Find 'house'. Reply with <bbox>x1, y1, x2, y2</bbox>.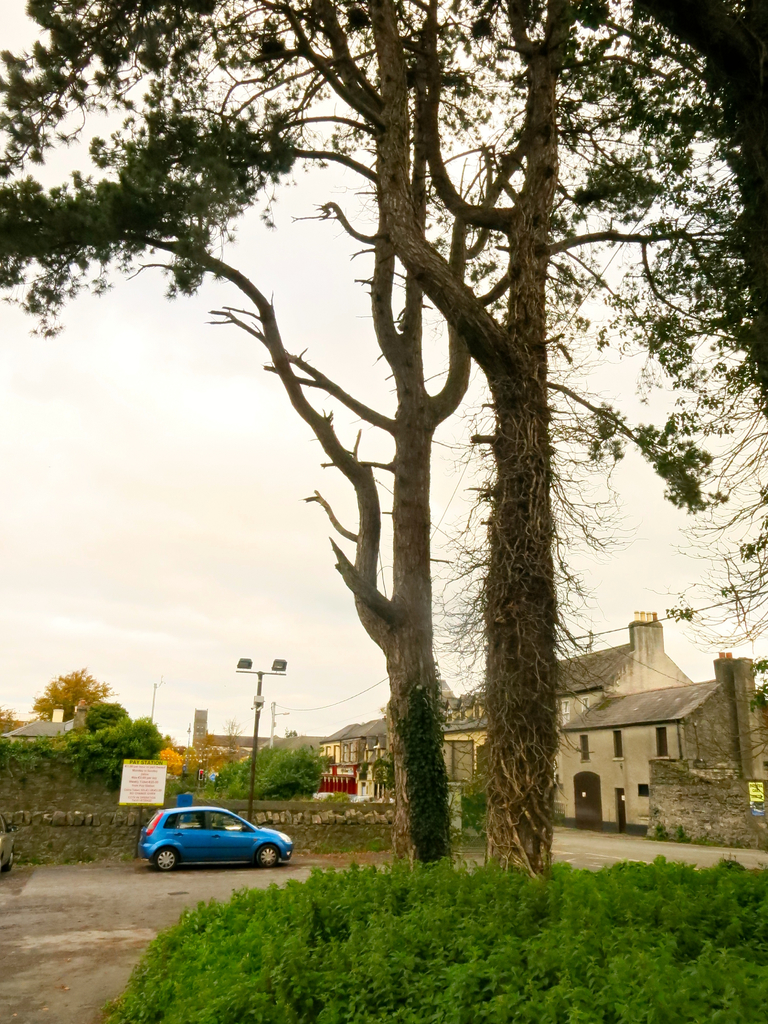
<bbox>537, 673, 767, 863</bbox>.
